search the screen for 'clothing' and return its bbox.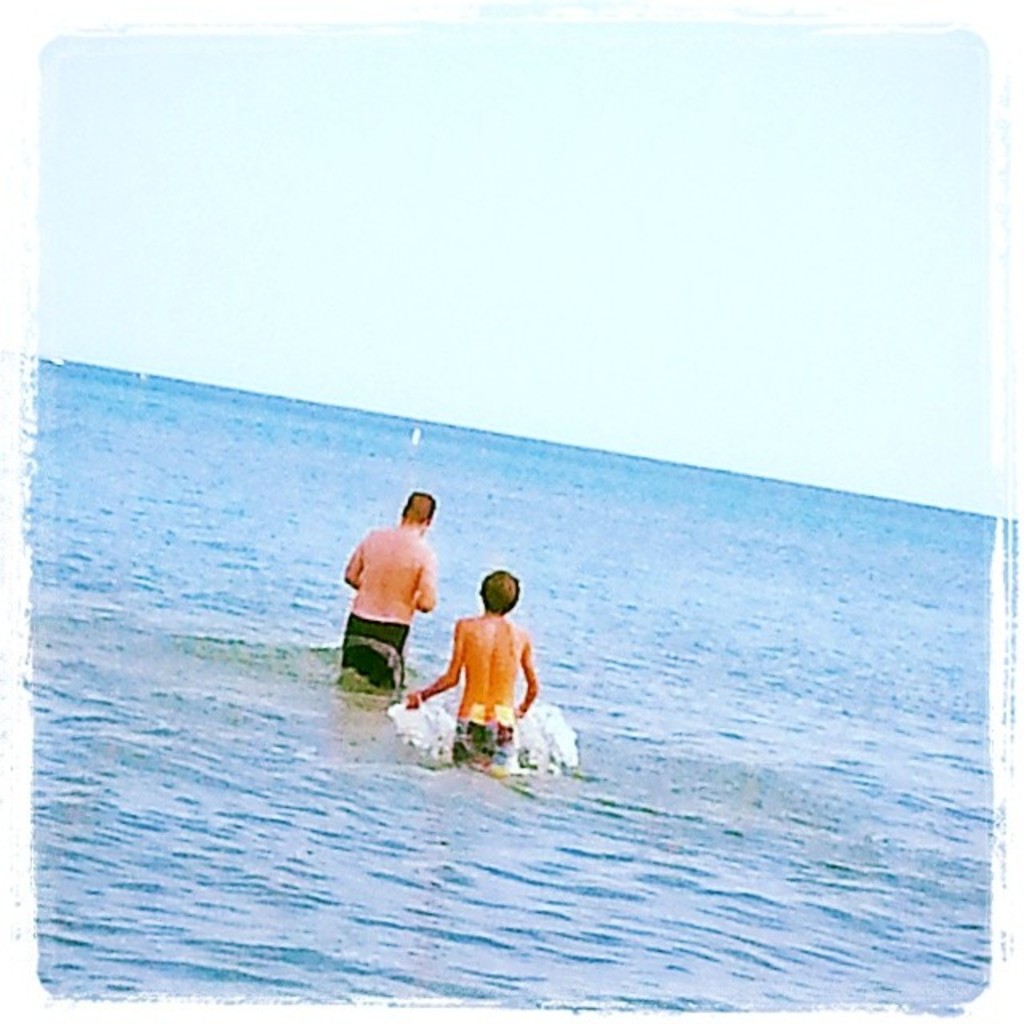
Found: (336, 608, 413, 694).
